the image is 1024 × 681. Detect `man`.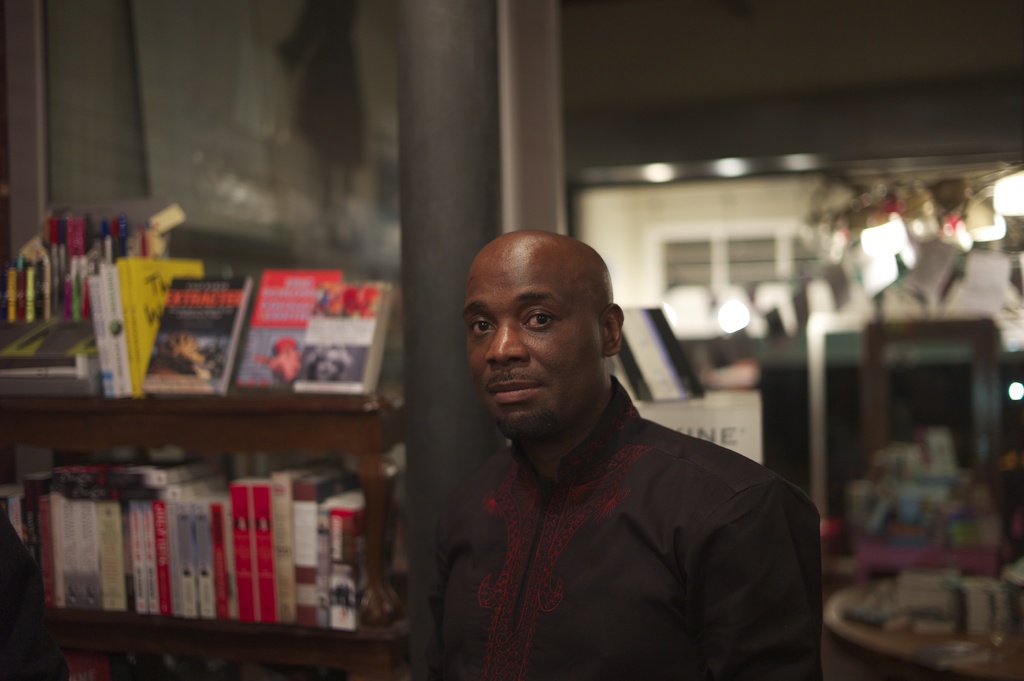
Detection: bbox(393, 221, 835, 662).
